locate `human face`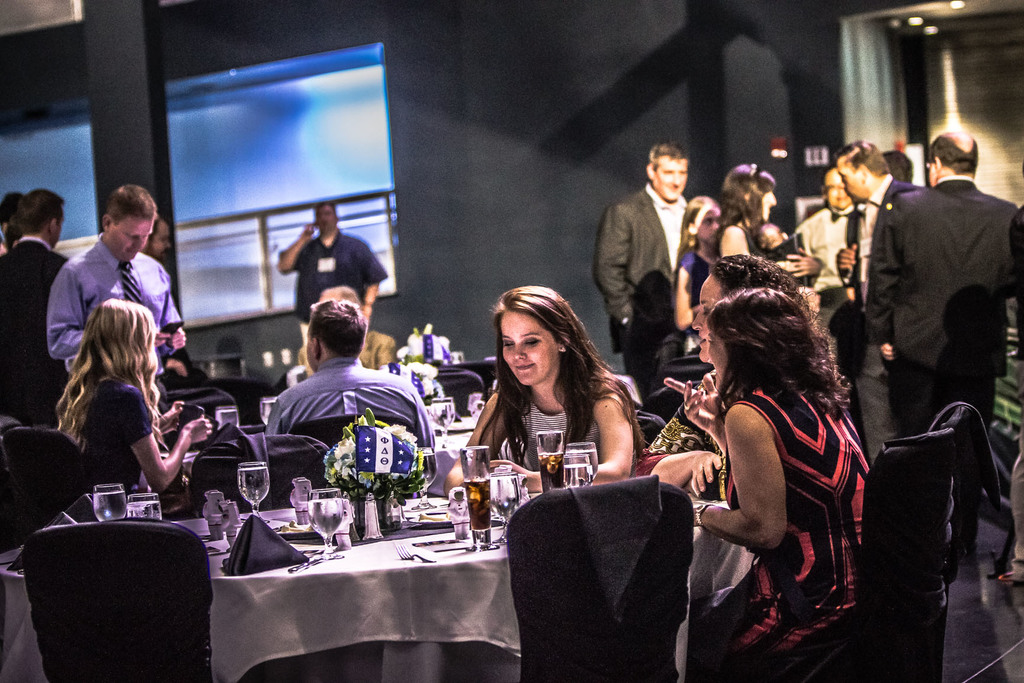
[316,208,337,229]
